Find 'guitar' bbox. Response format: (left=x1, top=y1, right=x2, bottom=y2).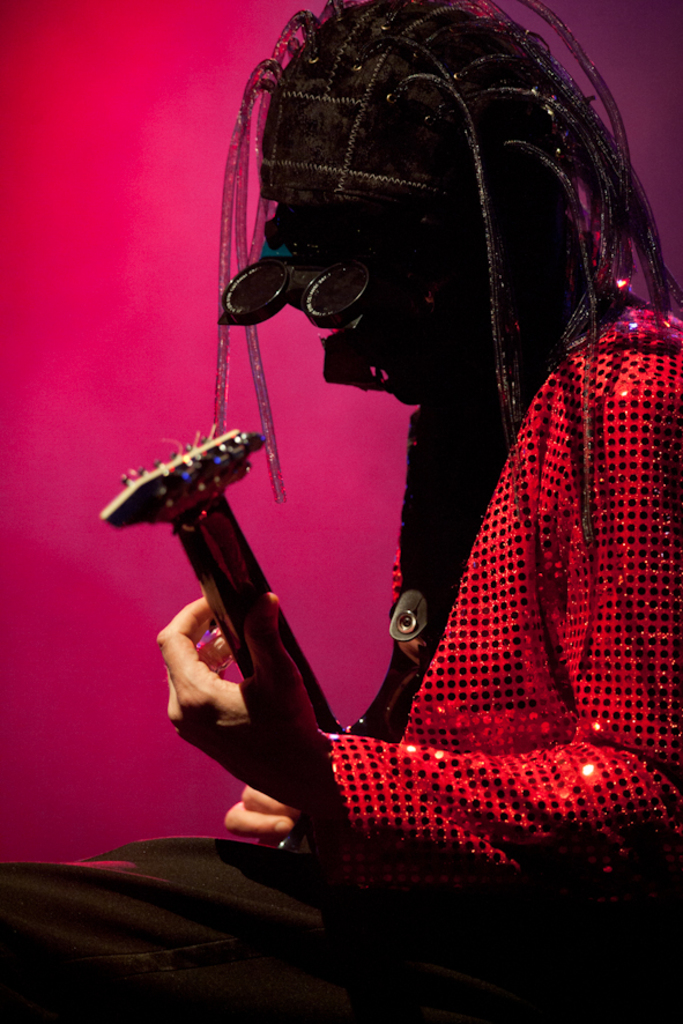
(left=91, top=411, right=344, bottom=859).
